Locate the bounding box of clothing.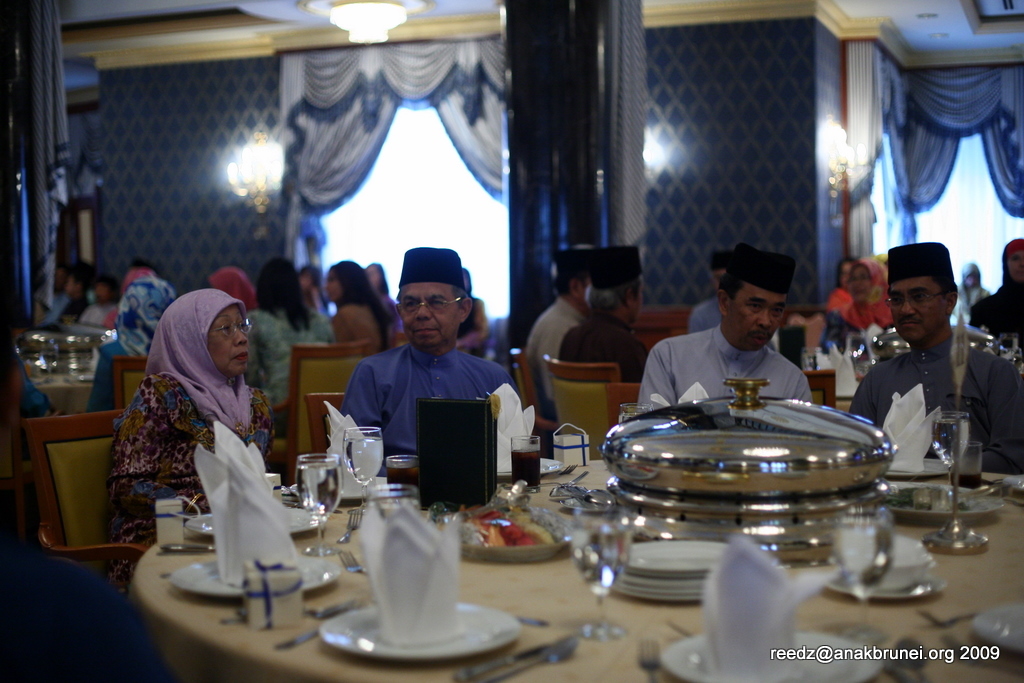
Bounding box: region(529, 297, 578, 405).
